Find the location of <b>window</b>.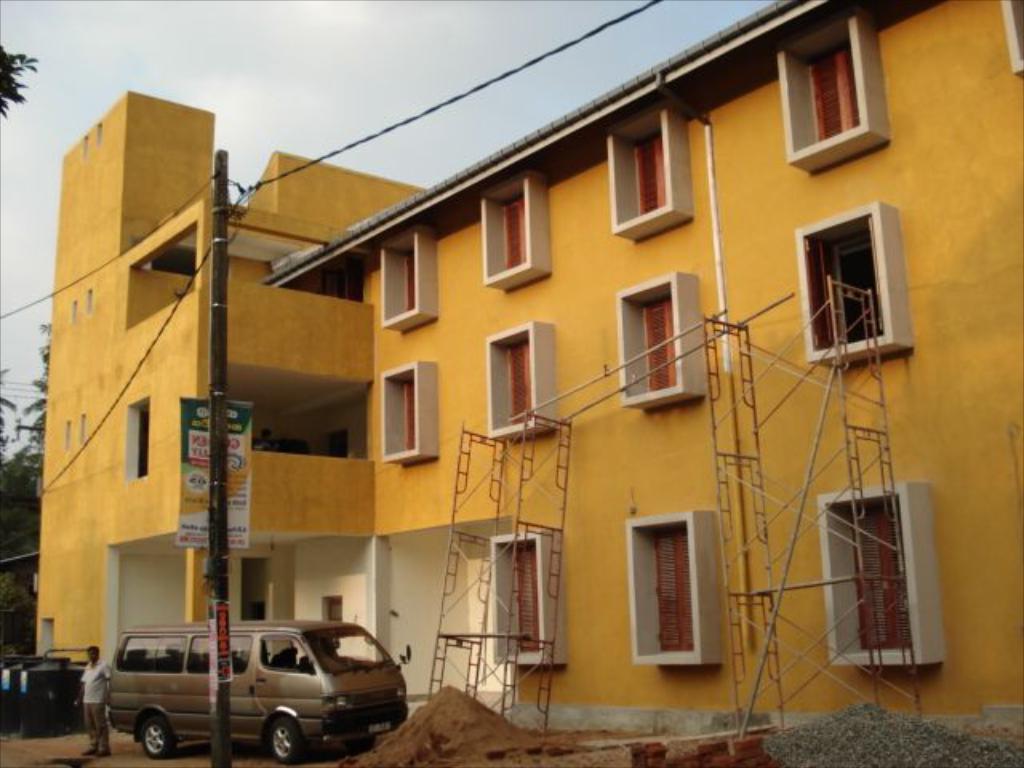
Location: box=[259, 635, 315, 674].
